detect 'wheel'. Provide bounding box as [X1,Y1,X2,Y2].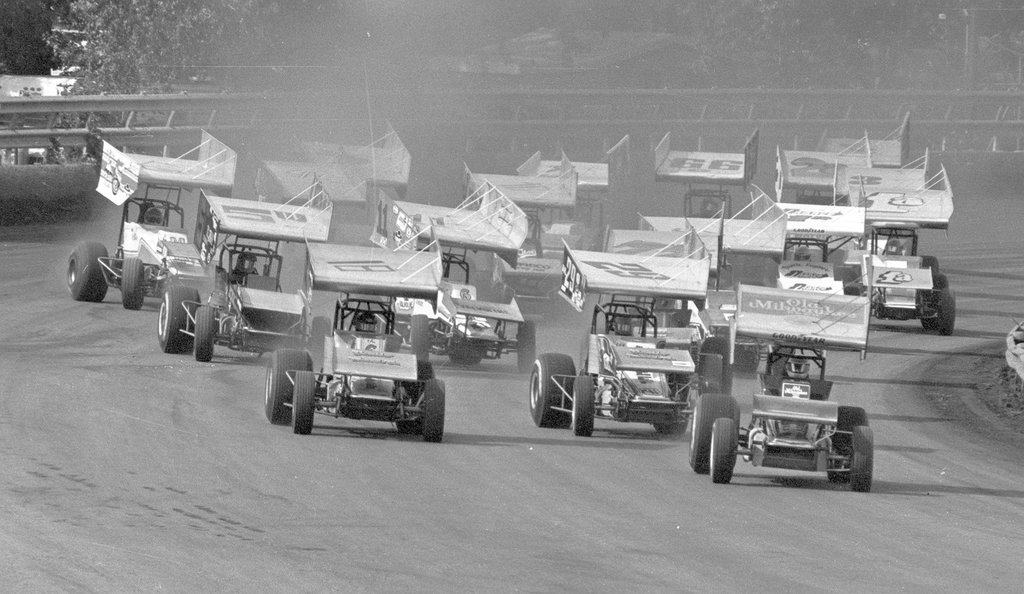
[309,317,330,370].
